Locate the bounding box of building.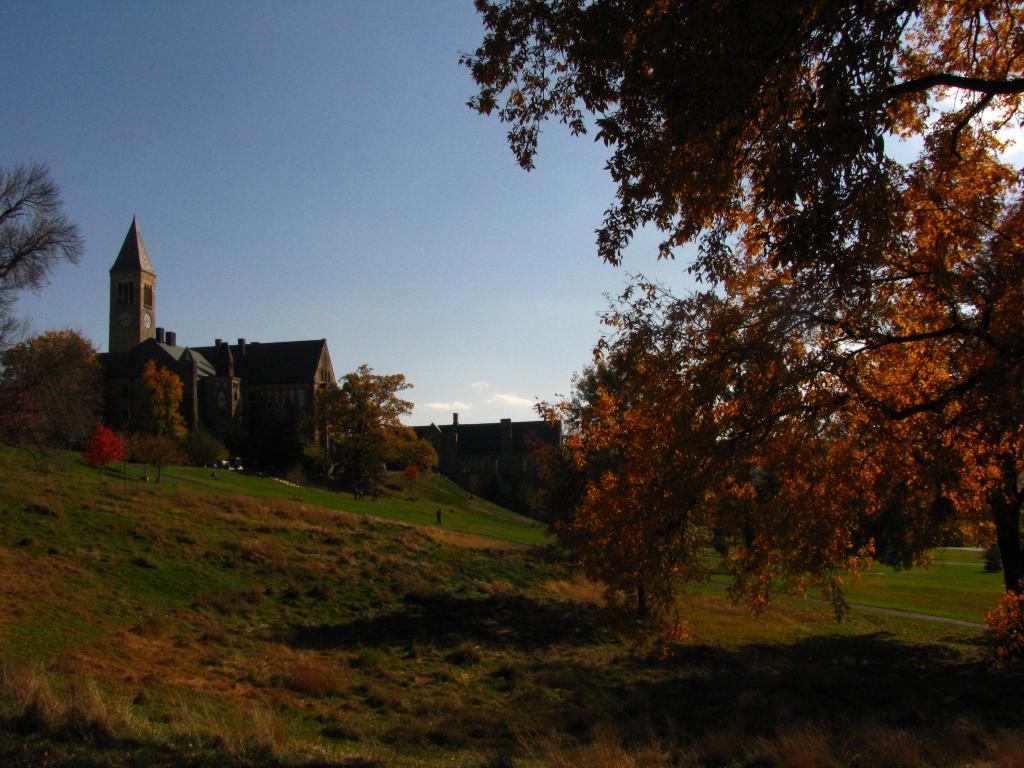
Bounding box: x1=65, y1=200, x2=600, y2=518.
